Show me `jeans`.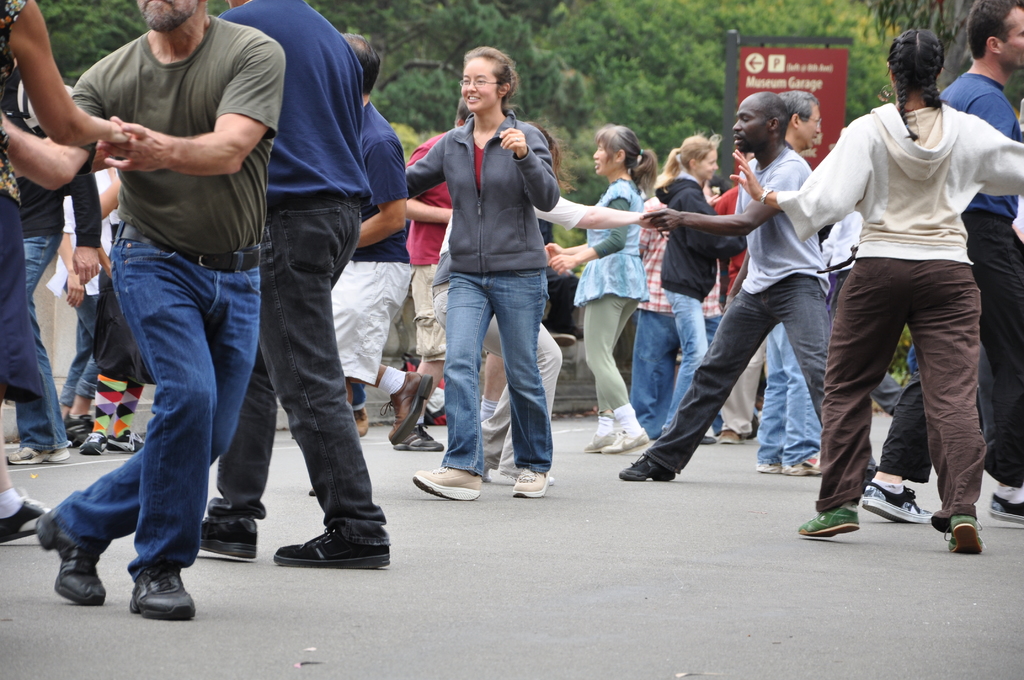
`jeans` is here: x1=662 y1=295 x2=705 y2=425.
